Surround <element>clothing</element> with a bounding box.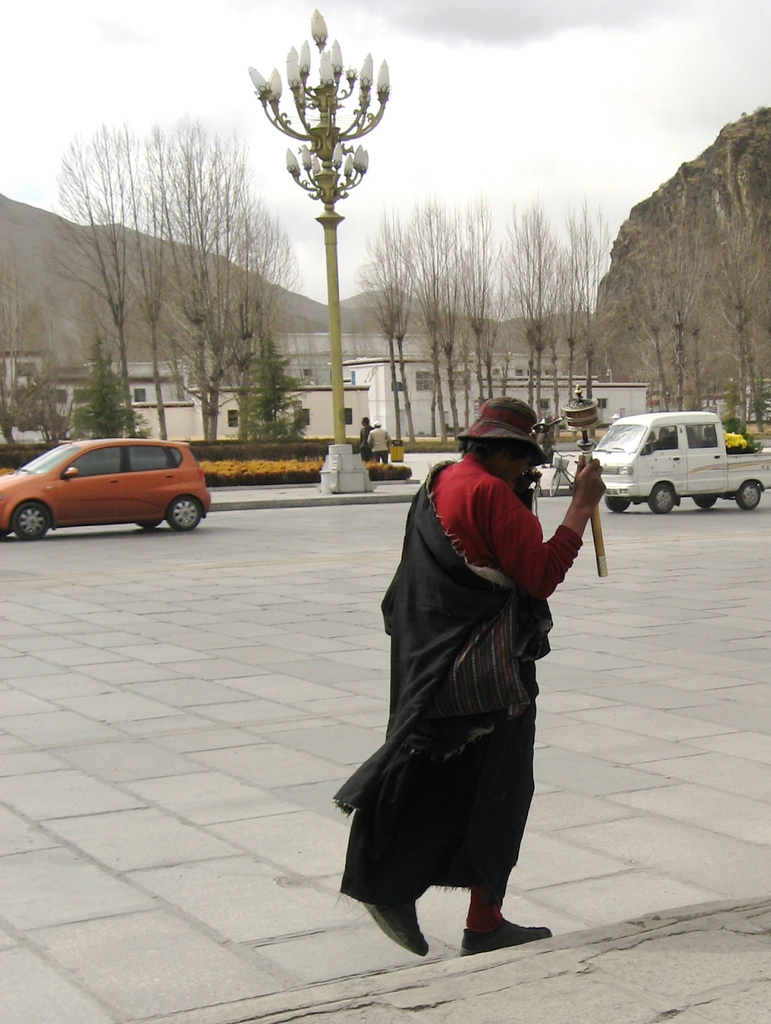
(369,424,390,466).
